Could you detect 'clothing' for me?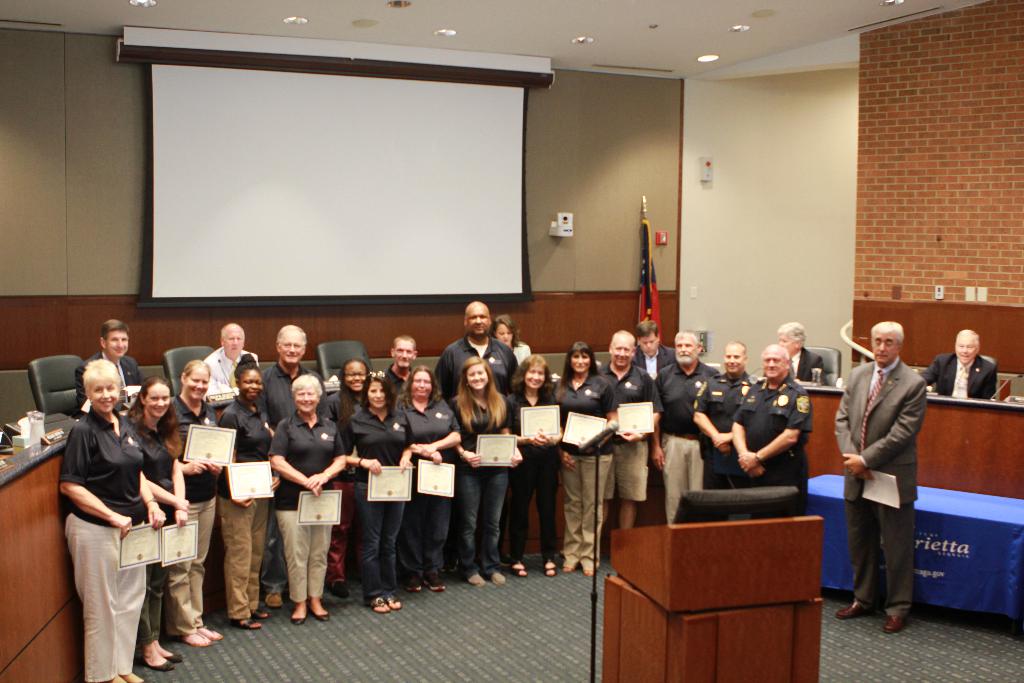
Detection result: <box>260,365,321,408</box>.
